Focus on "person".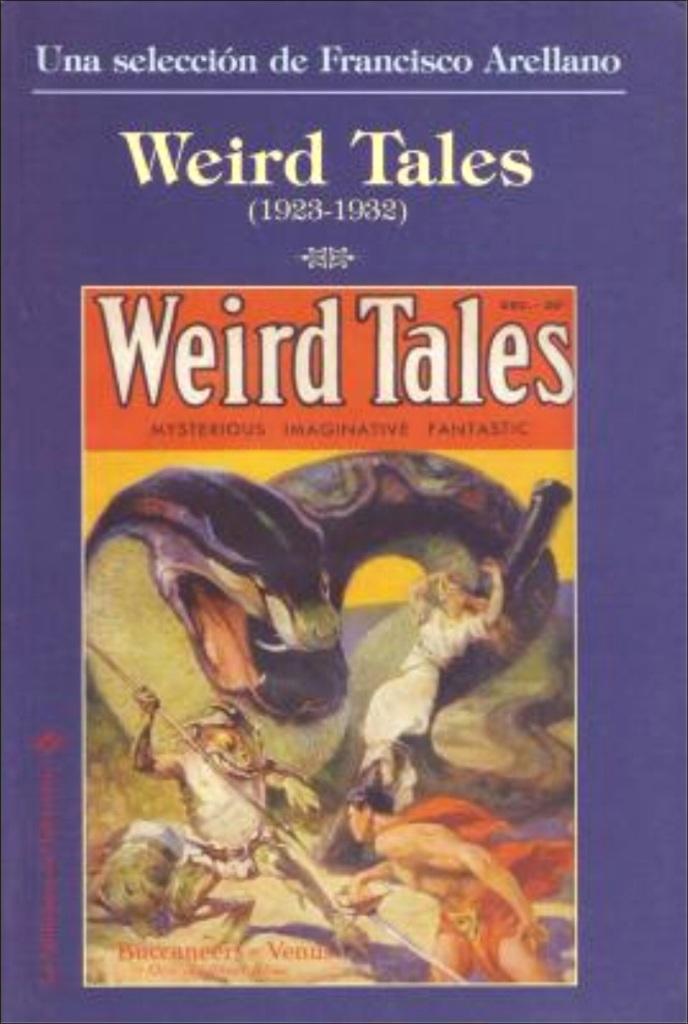
Focused at 347,788,567,1001.
